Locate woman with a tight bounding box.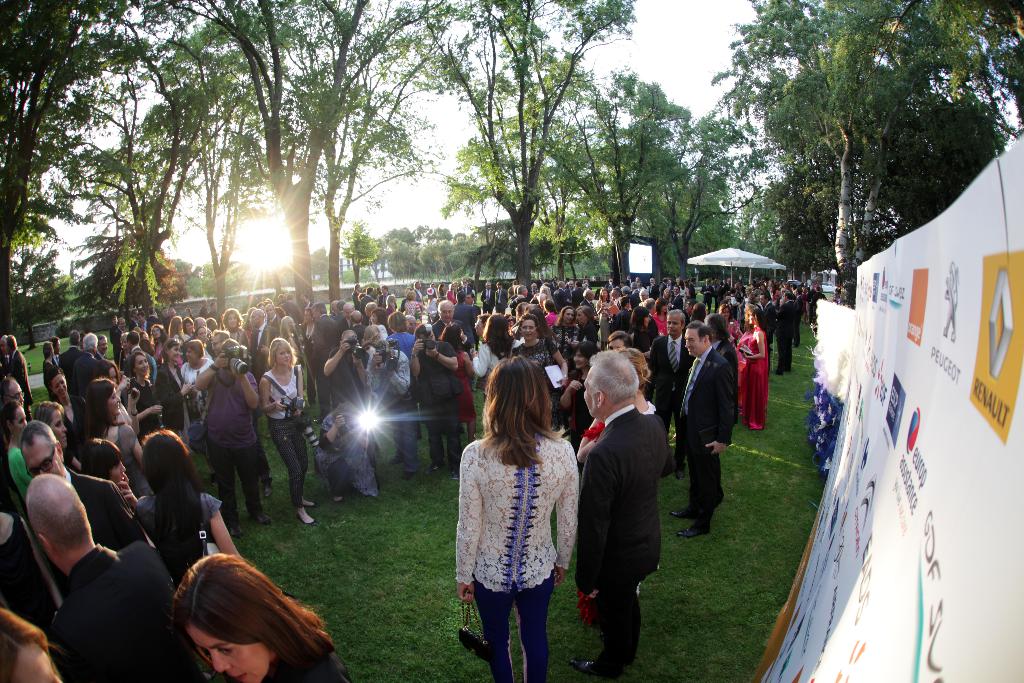
<bbox>150, 342, 197, 443</bbox>.
